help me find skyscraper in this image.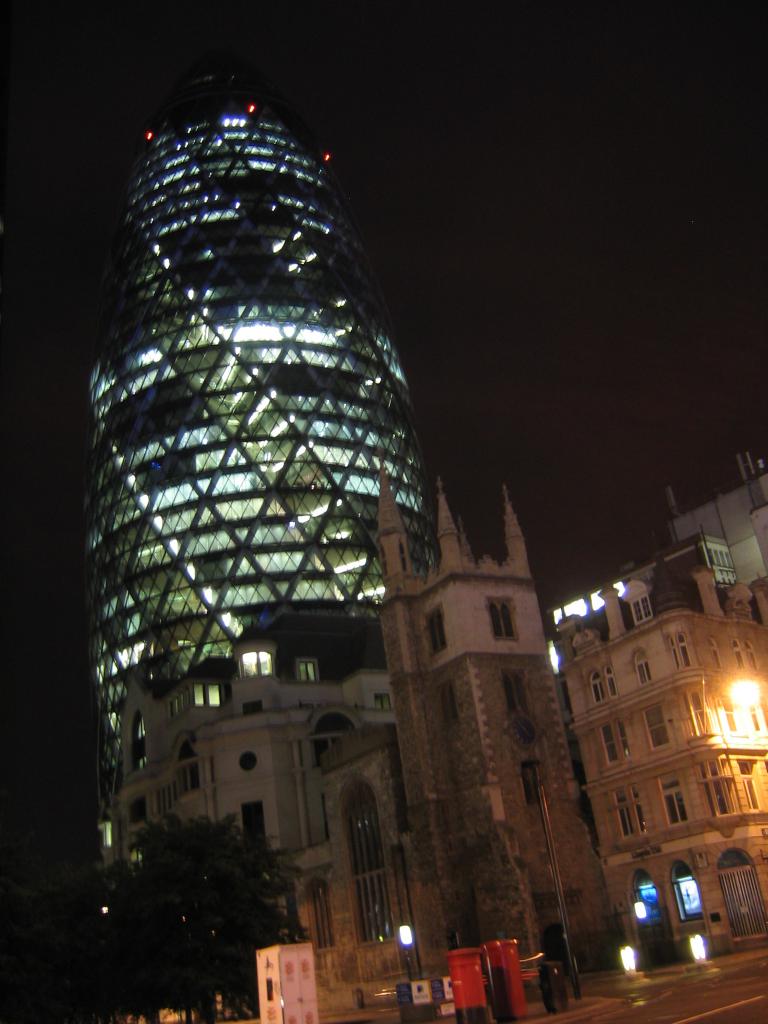
Found it: <box>563,545,767,969</box>.
